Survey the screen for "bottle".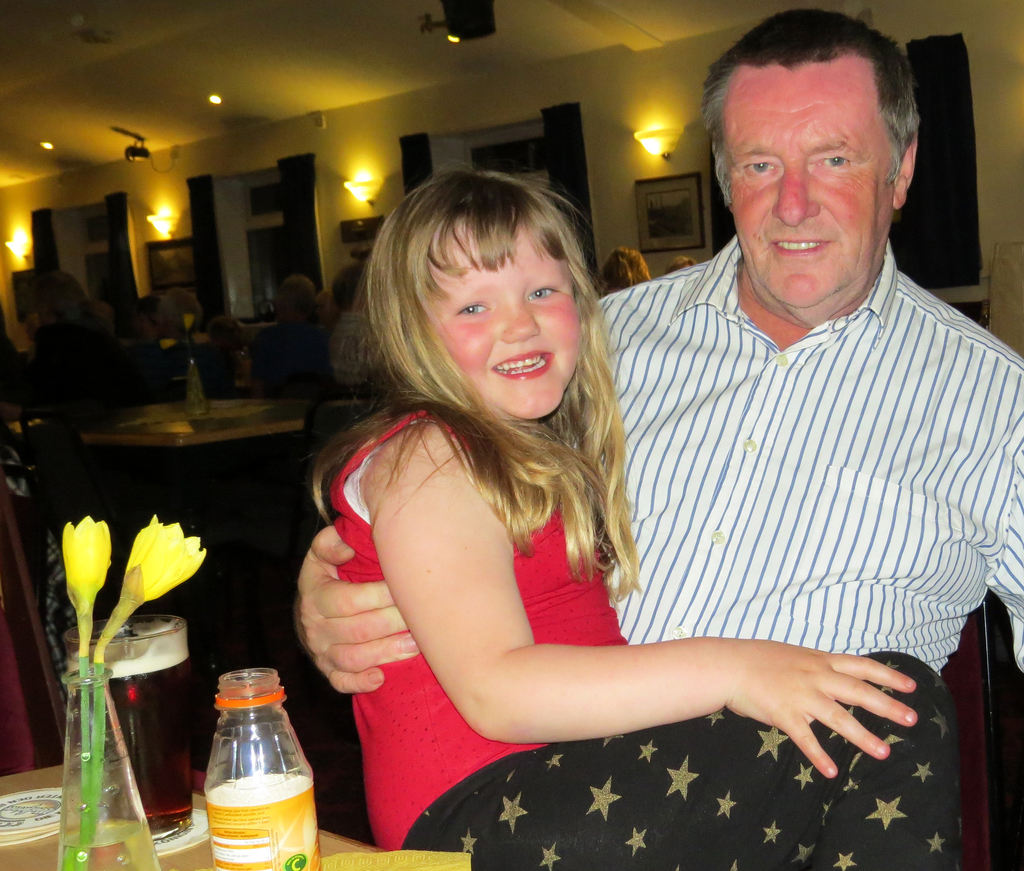
Survey found: left=196, top=683, right=318, bottom=863.
